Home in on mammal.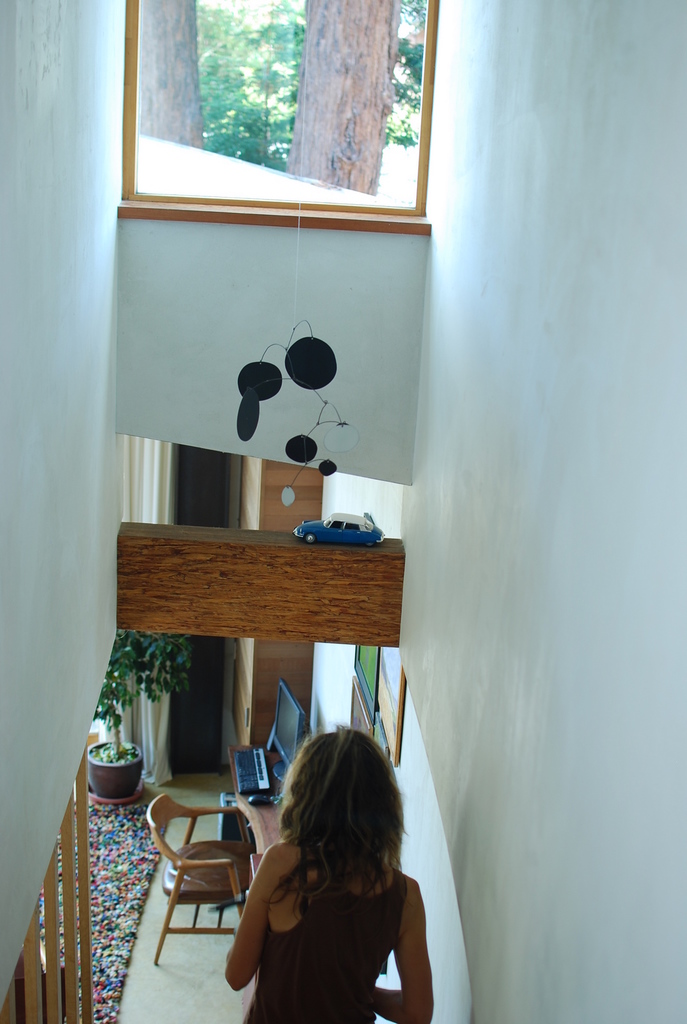
Homed in at select_region(217, 736, 454, 1019).
